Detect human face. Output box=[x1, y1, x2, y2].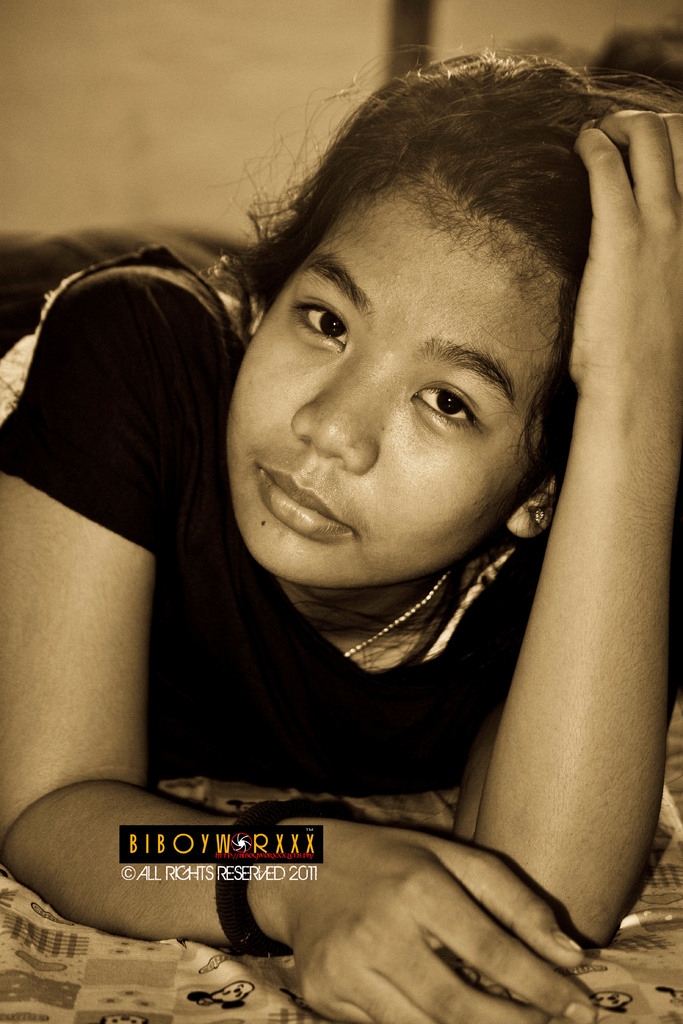
box=[233, 129, 594, 612].
